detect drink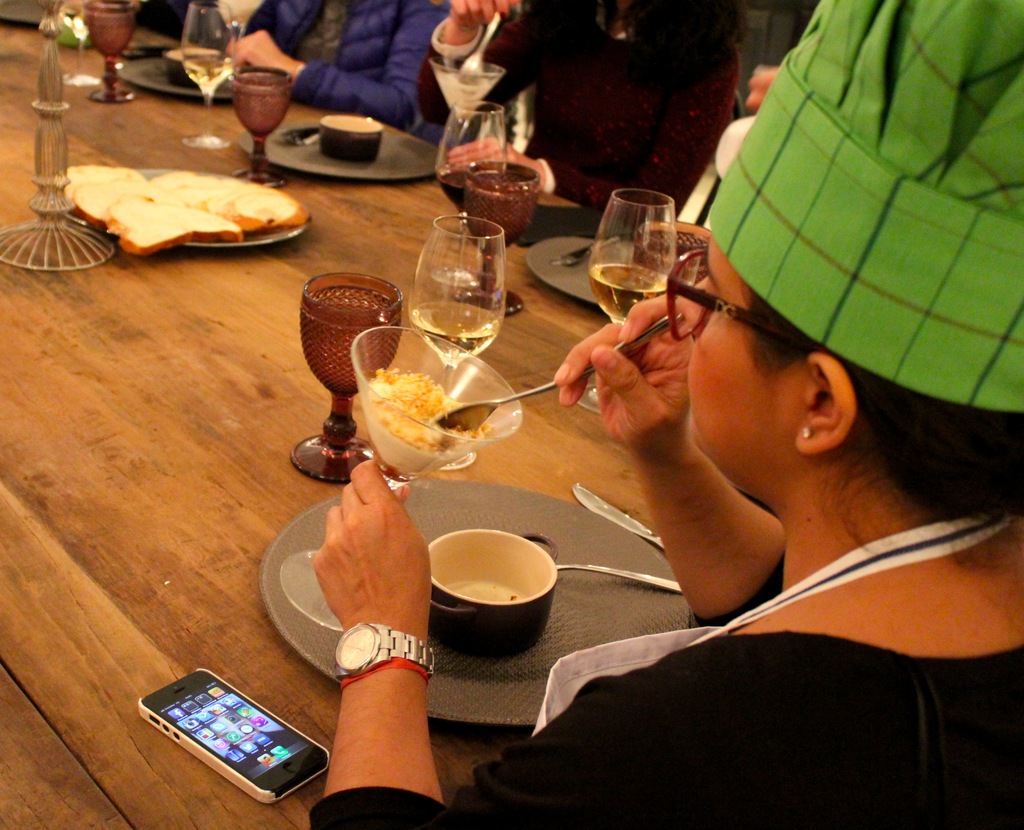
436:170:472:217
